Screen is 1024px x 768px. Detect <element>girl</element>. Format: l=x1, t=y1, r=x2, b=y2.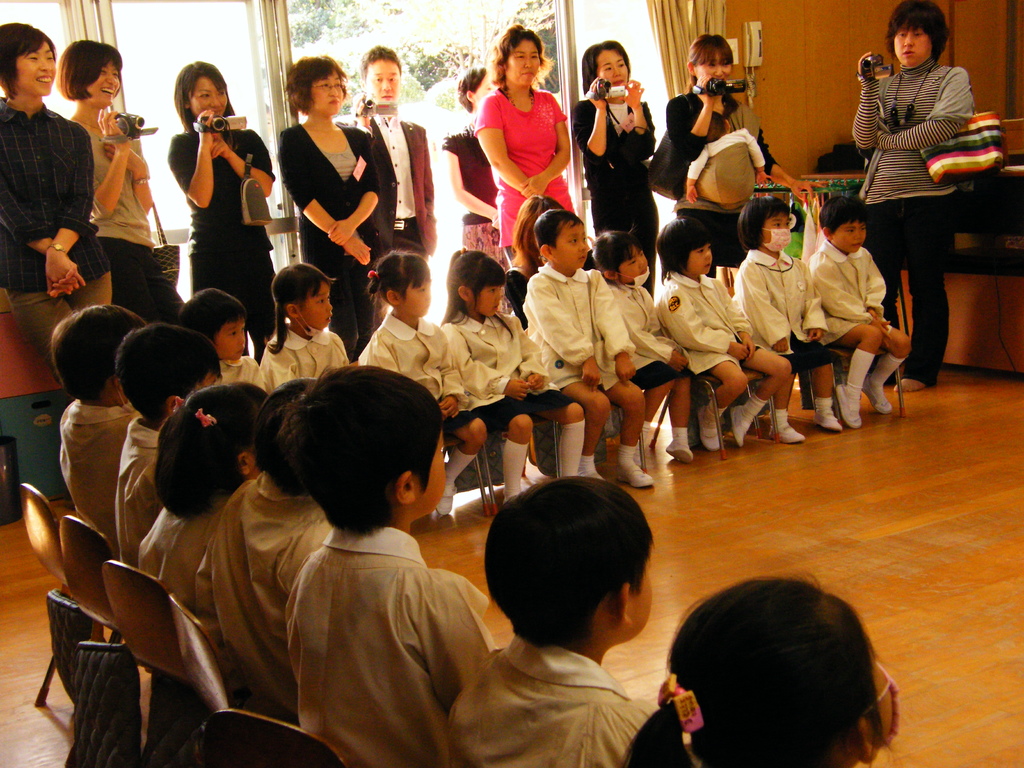
l=360, t=250, r=483, b=516.
